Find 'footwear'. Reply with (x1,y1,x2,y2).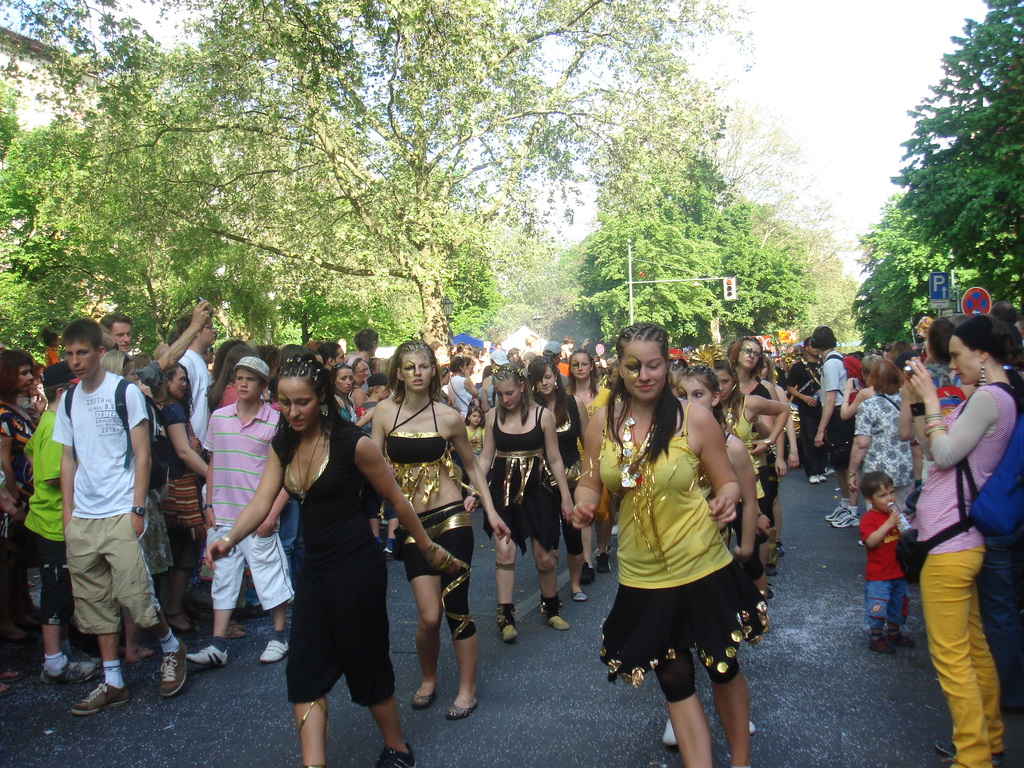
(259,639,290,660).
